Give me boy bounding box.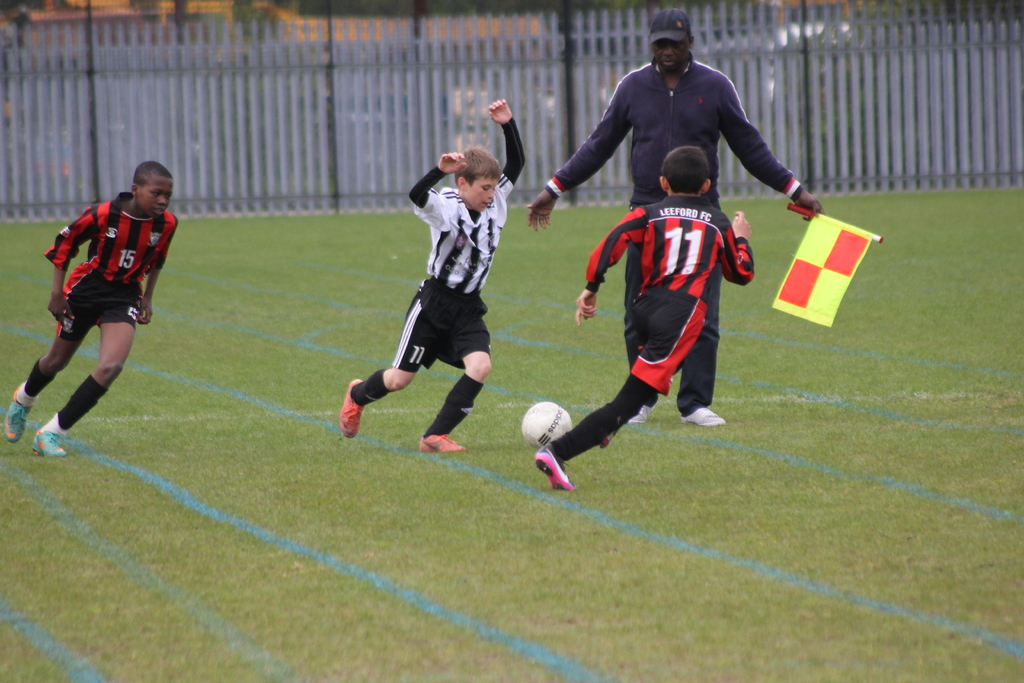
rect(530, 147, 758, 487).
